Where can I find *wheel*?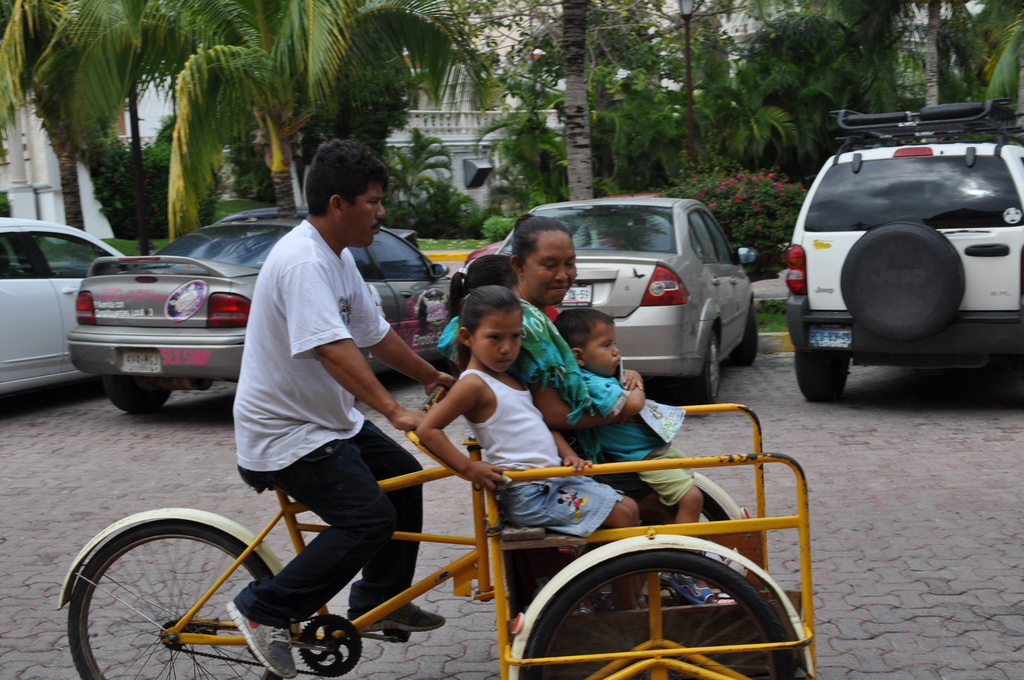
You can find it at (left=735, top=303, right=760, bottom=366).
